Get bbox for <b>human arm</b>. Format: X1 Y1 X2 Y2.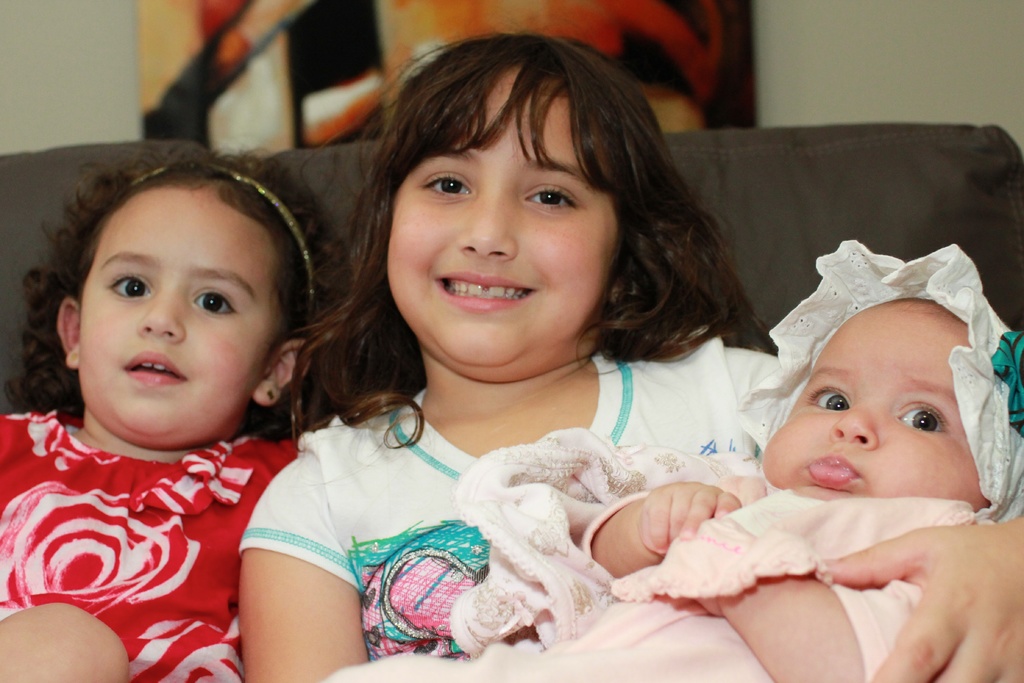
684 576 921 682.
